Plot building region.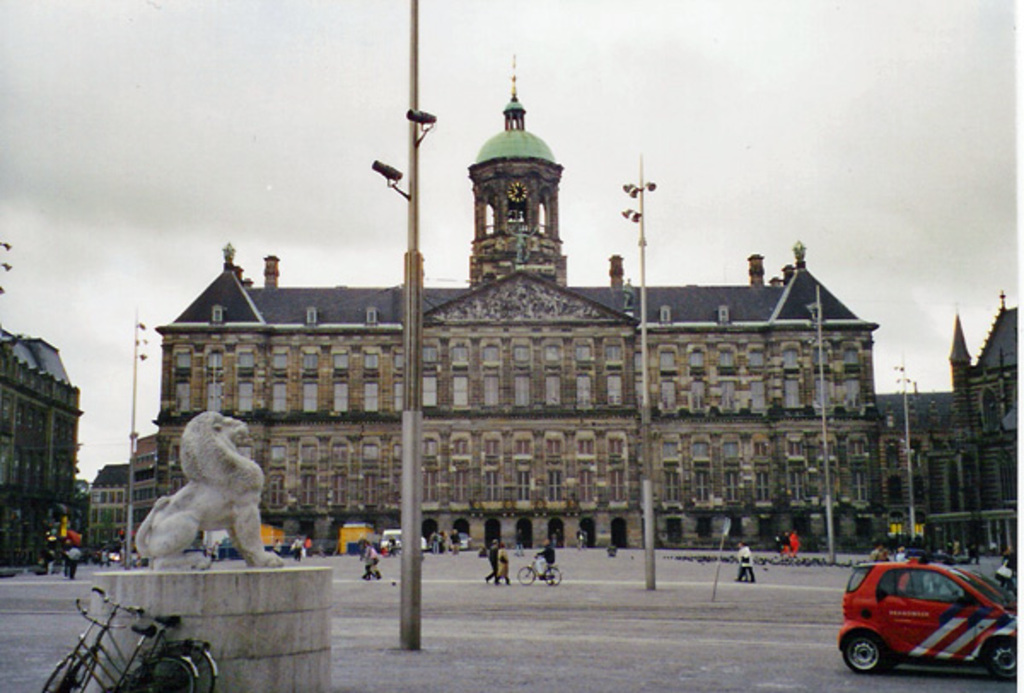
Plotted at 89:466:126:555.
